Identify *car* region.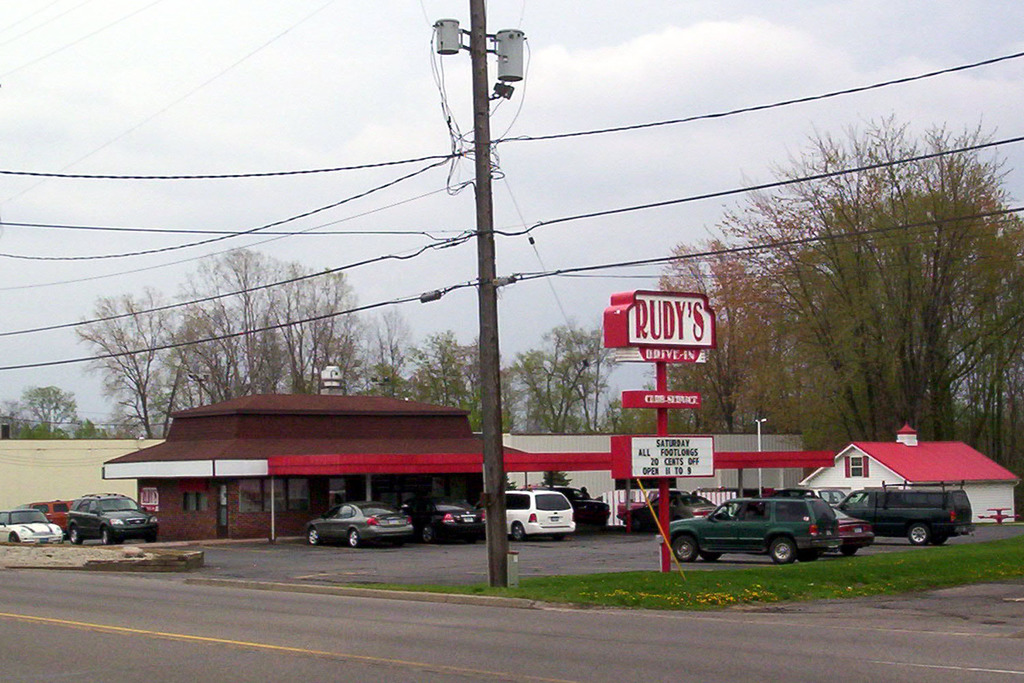
Region: select_region(674, 494, 867, 572).
